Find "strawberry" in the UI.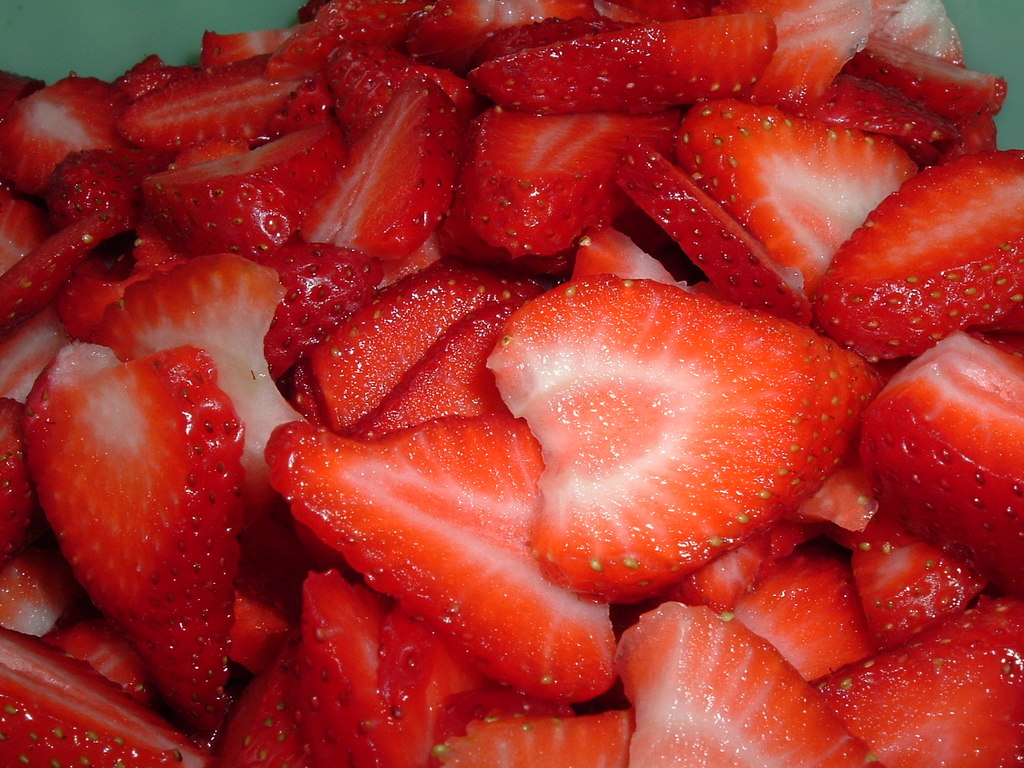
UI element at 20, 346, 238, 714.
